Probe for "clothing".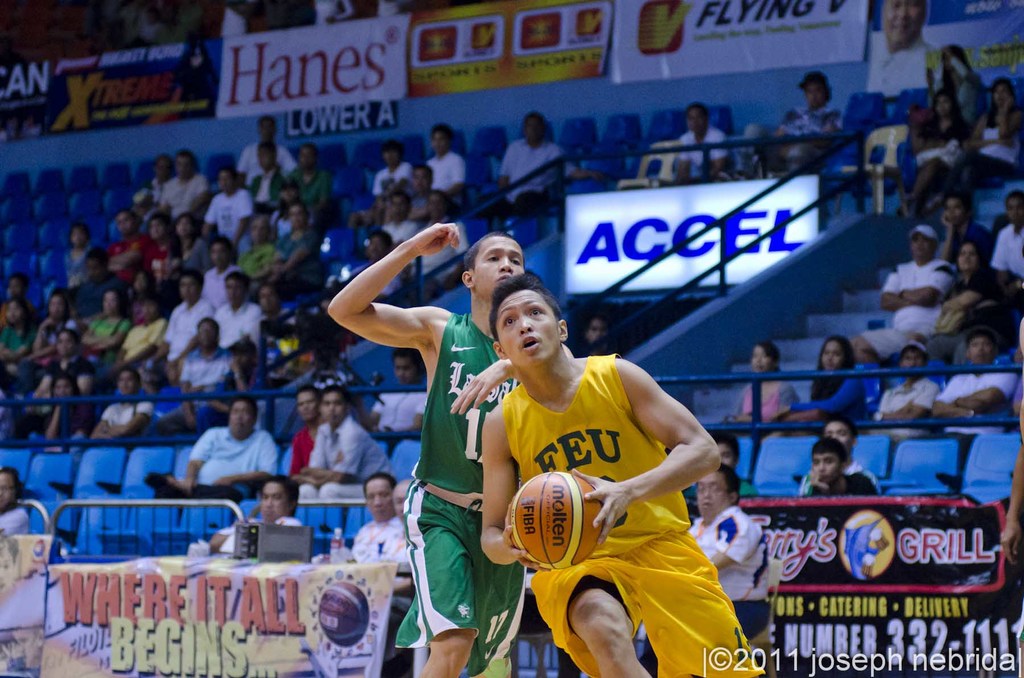
Probe result: Rect(35, 314, 87, 366).
